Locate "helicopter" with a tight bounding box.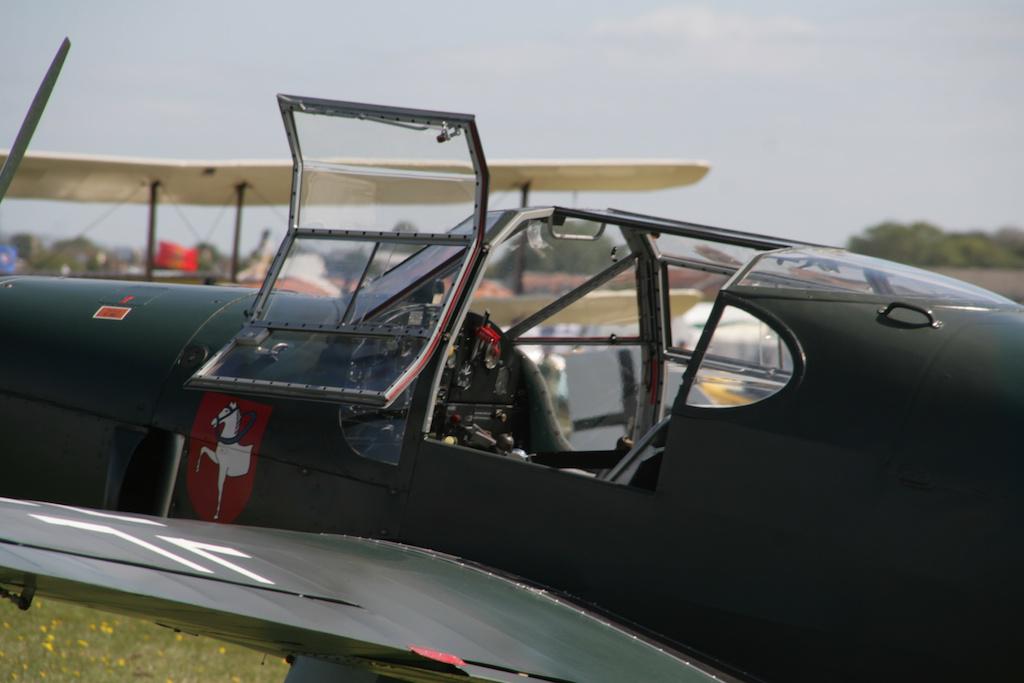
bbox=(13, 61, 1023, 613).
